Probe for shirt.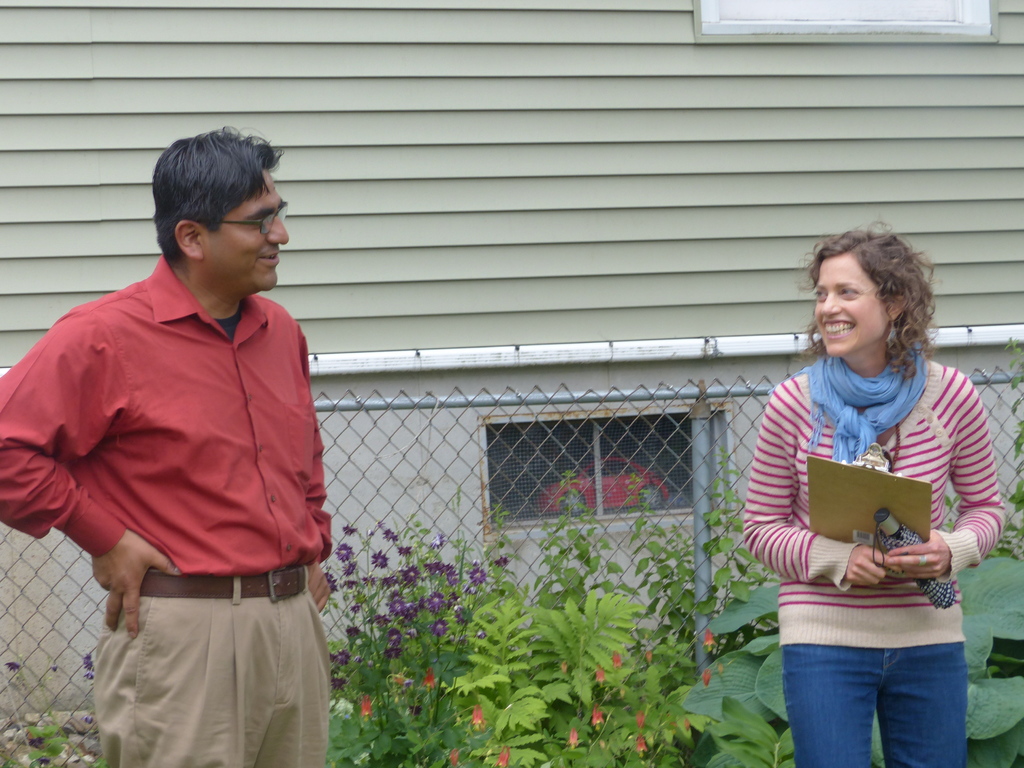
Probe result: [0, 254, 332, 579].
